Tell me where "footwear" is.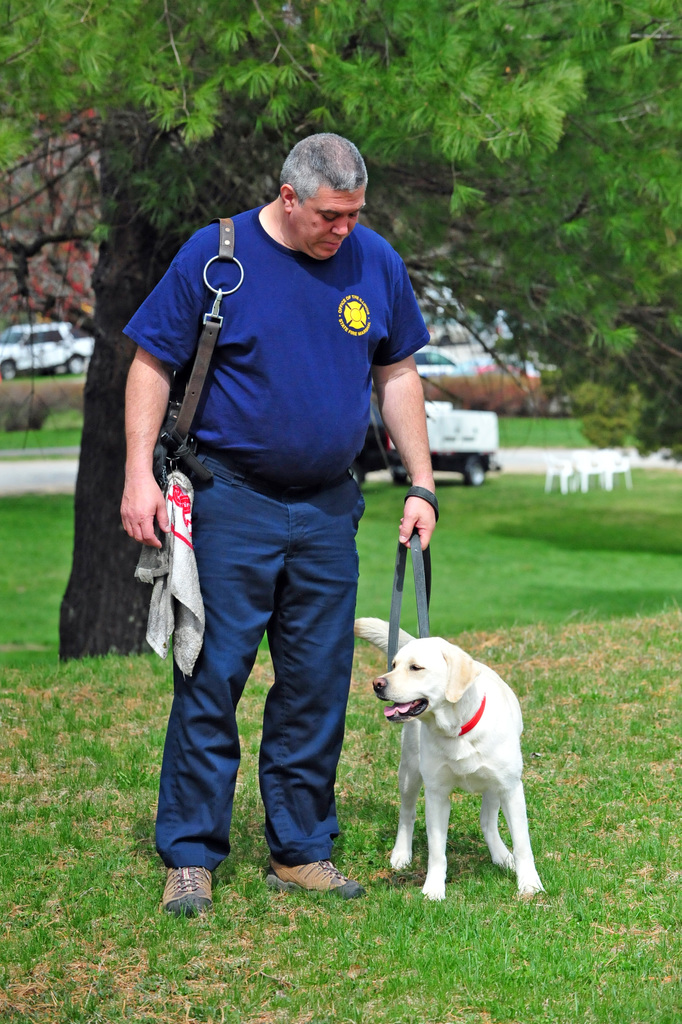
"footwear" is at select_region(158, 862, 220, 927).
